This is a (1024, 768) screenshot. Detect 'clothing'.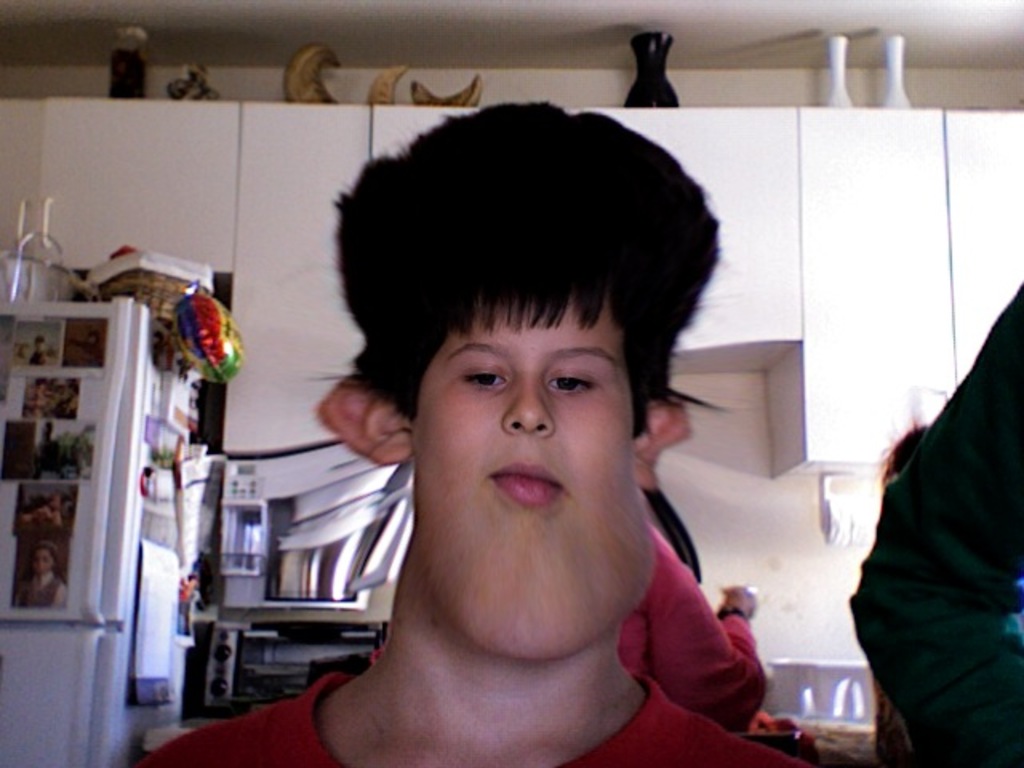
bbox(616, 510, 771, 733).
